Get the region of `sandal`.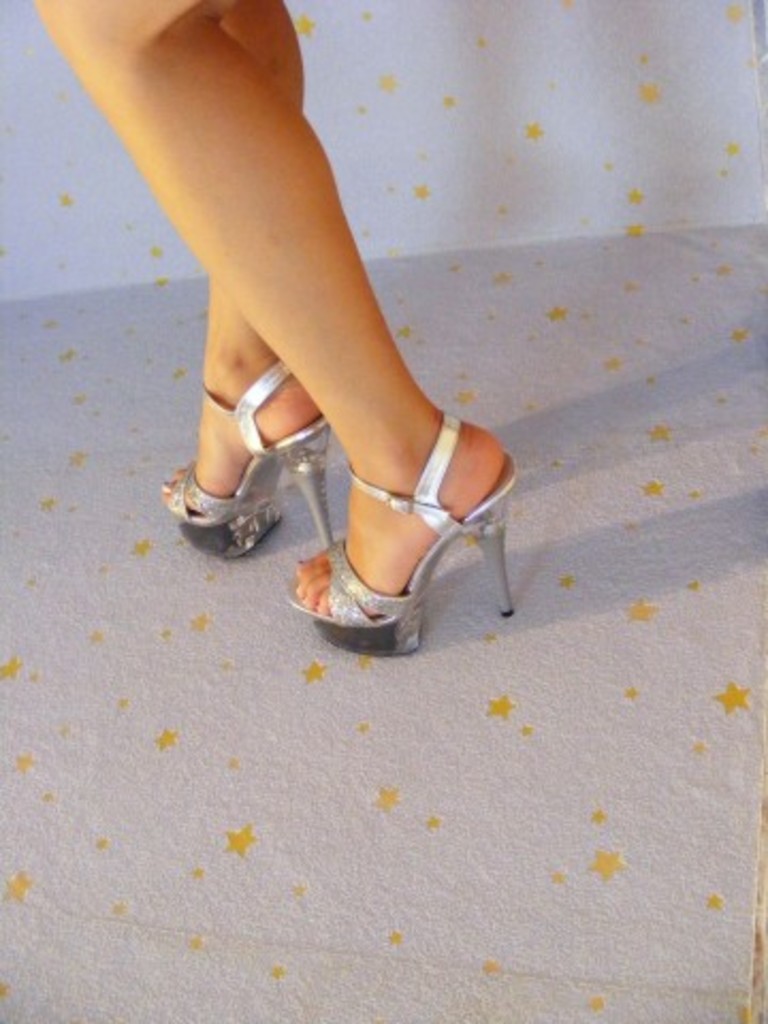
164/356/331/555.
